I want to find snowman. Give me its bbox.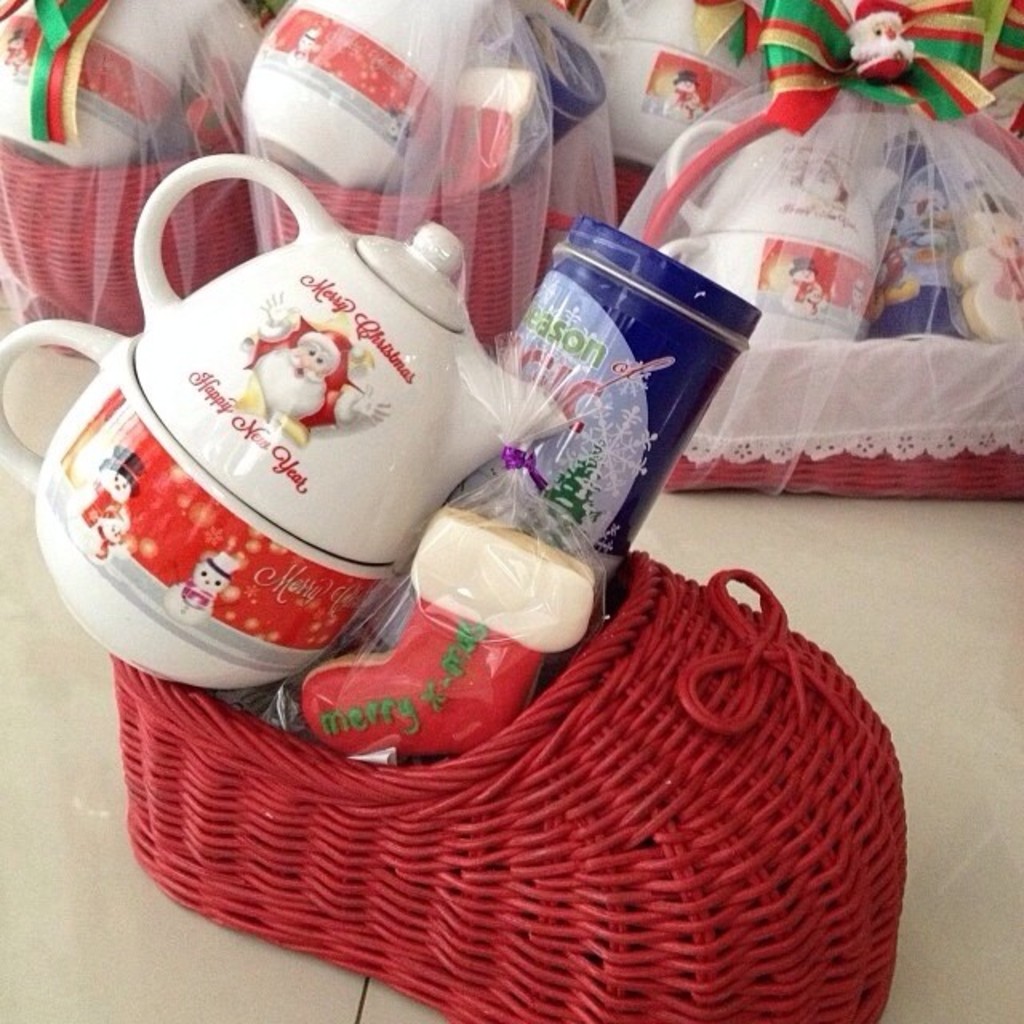
942, 189, 1022, 349.
